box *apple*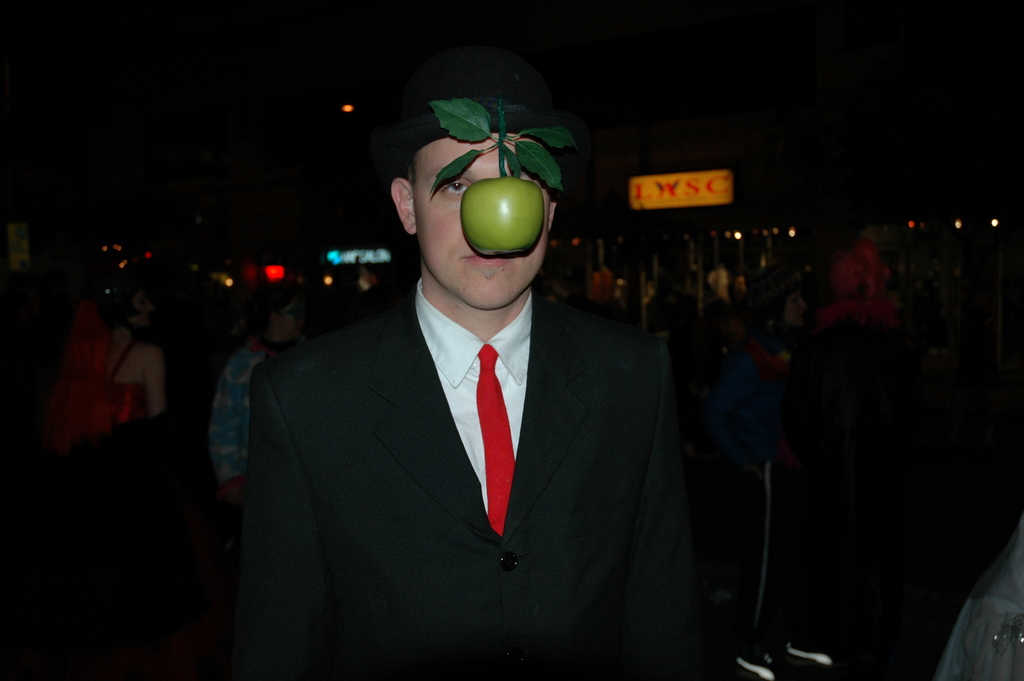
l=457, t=172, r=555, b=276
